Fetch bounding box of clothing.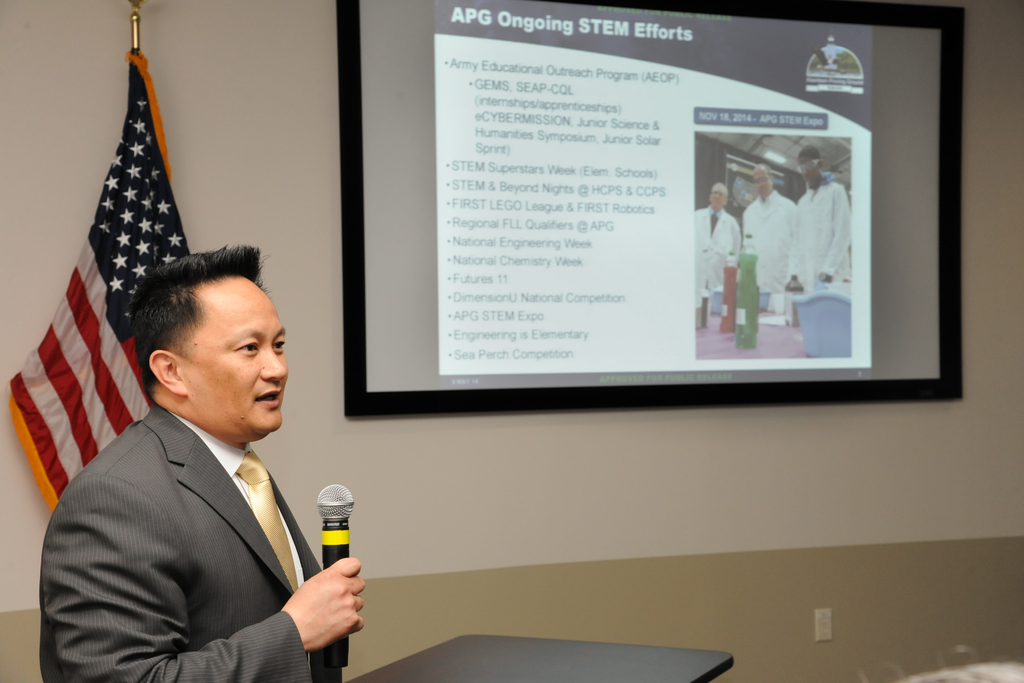
Bbox: x1=51 y1=342 x2=362 y2=682.
